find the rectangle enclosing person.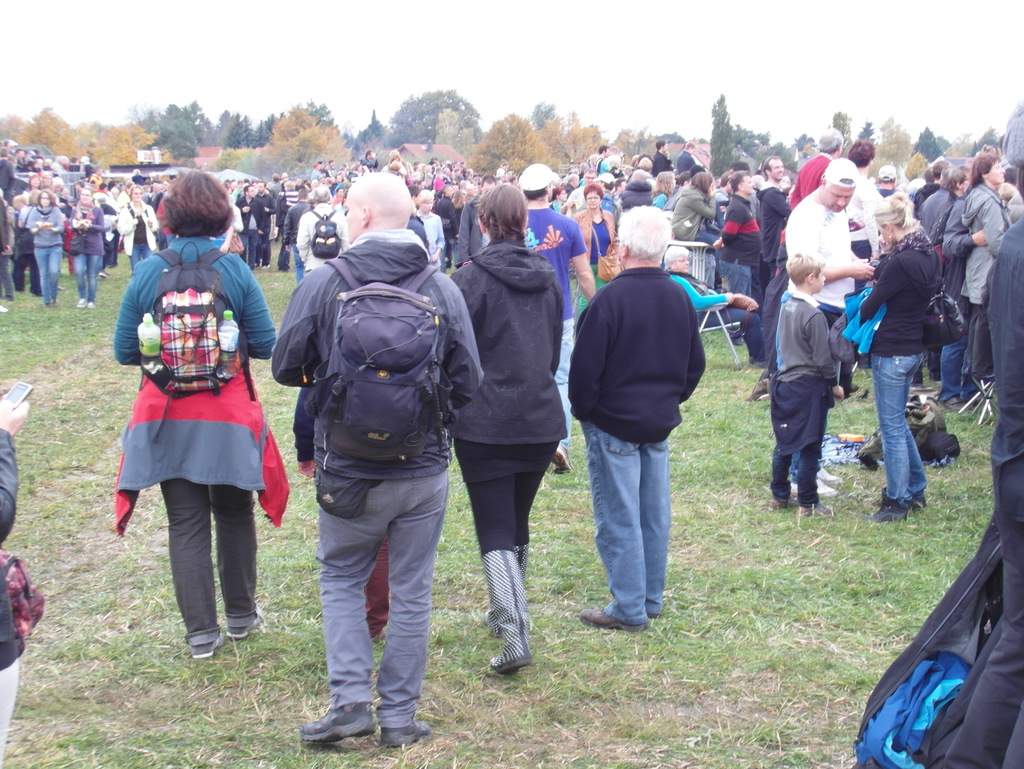
l=713, t=173, r=764, b=304.
